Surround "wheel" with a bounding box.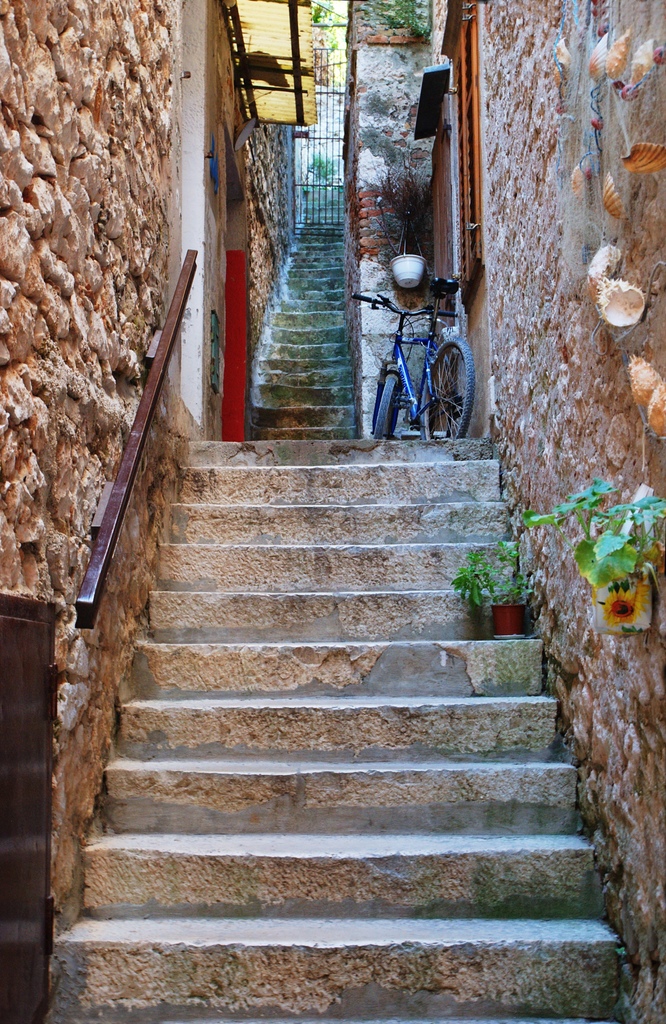
BBox(428, 317, 475, 430).
